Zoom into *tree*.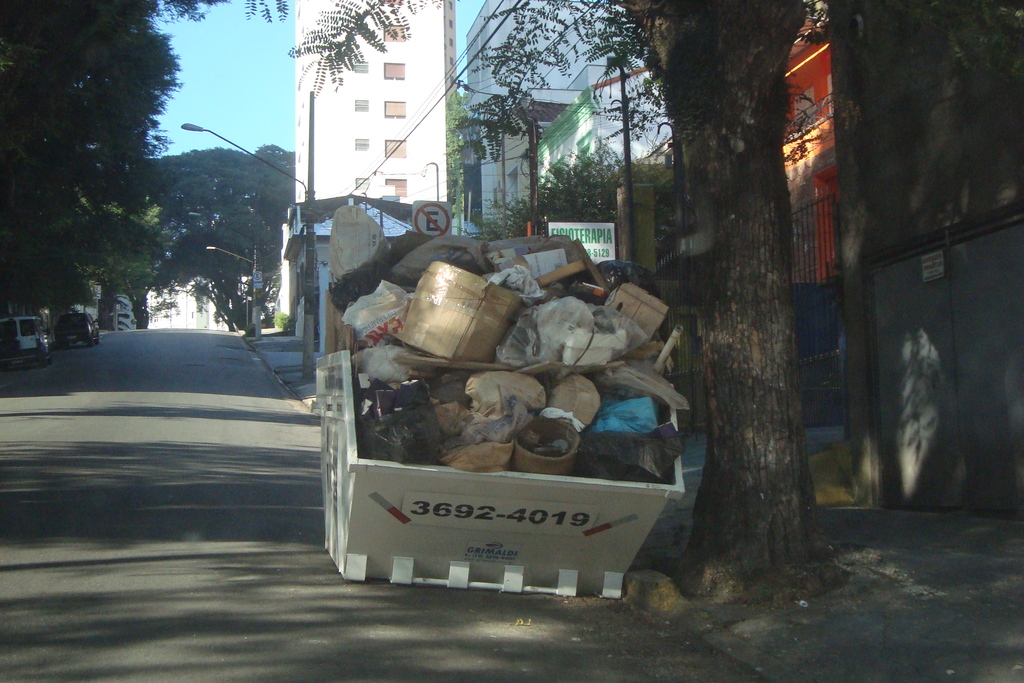
Zoom target: {"left": 168, "top": 0, "right": 543, "bottom": 238}.
